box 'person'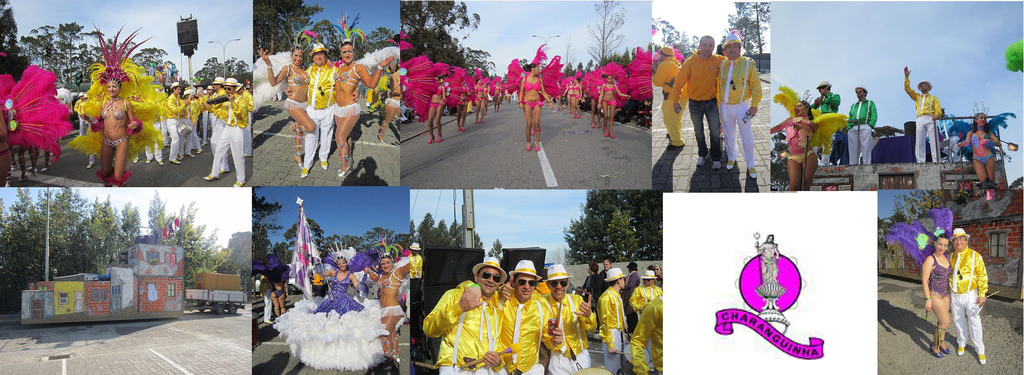
x1=335, y1=41, x2=377, y2=174
